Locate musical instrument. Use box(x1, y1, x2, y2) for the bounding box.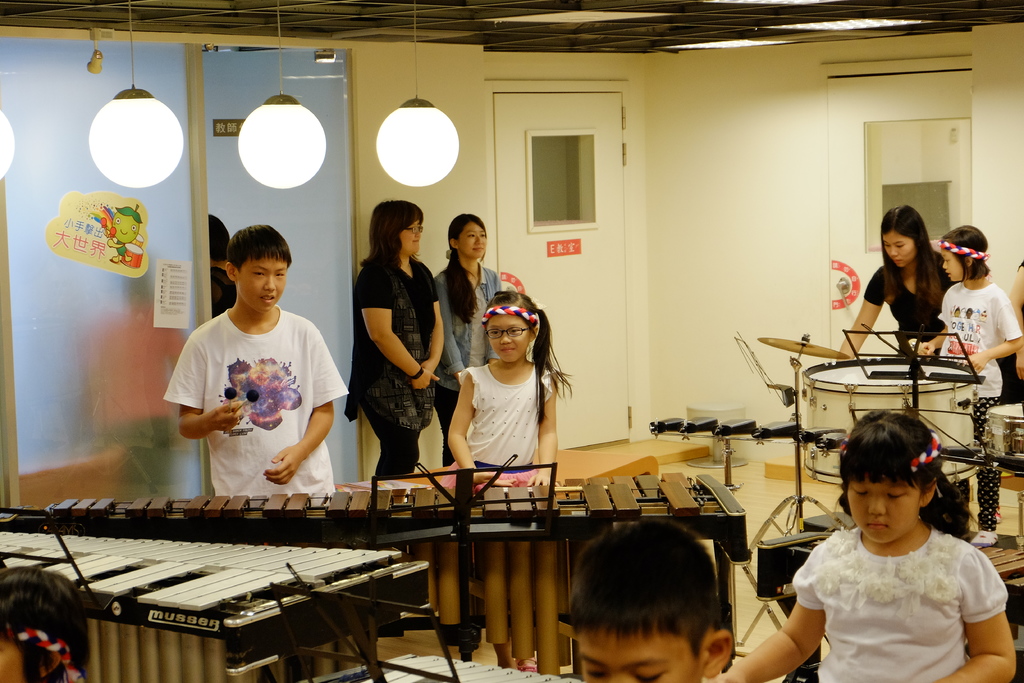
box(754, 331, 856, 370).
